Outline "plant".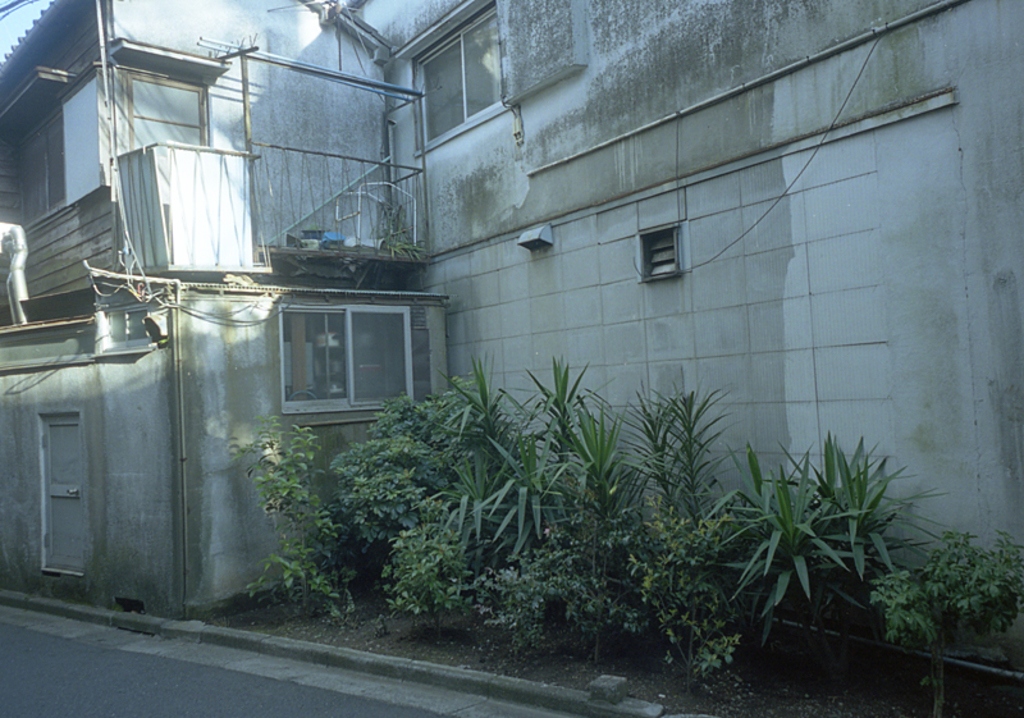
Outline: box(872, 523, 1023, 717).
